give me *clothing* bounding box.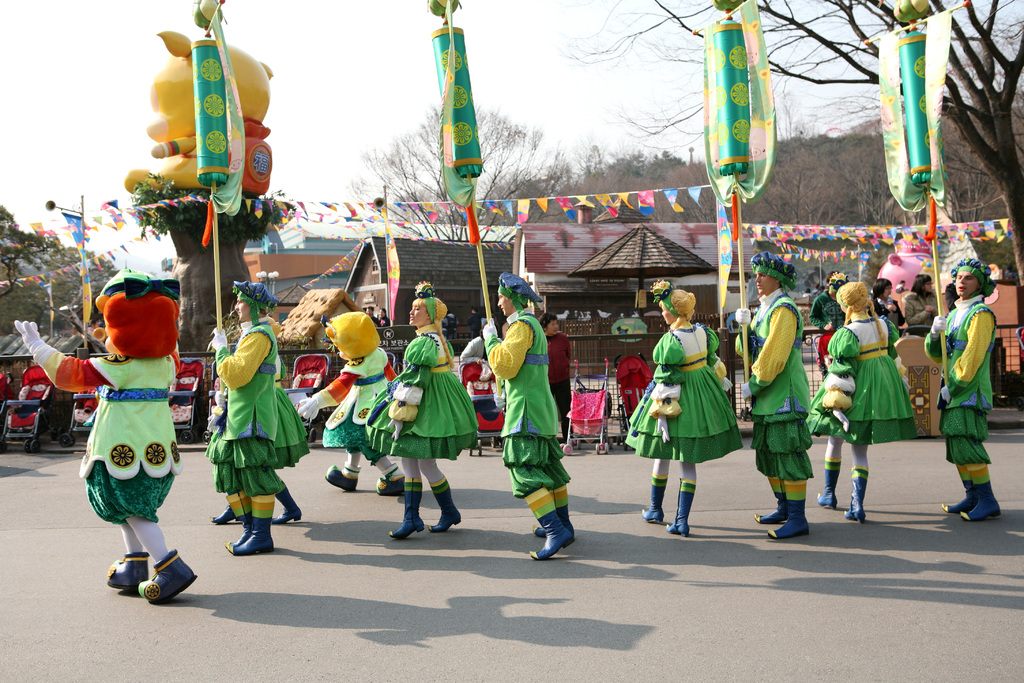
BBox(221, 318, 274, 495).
